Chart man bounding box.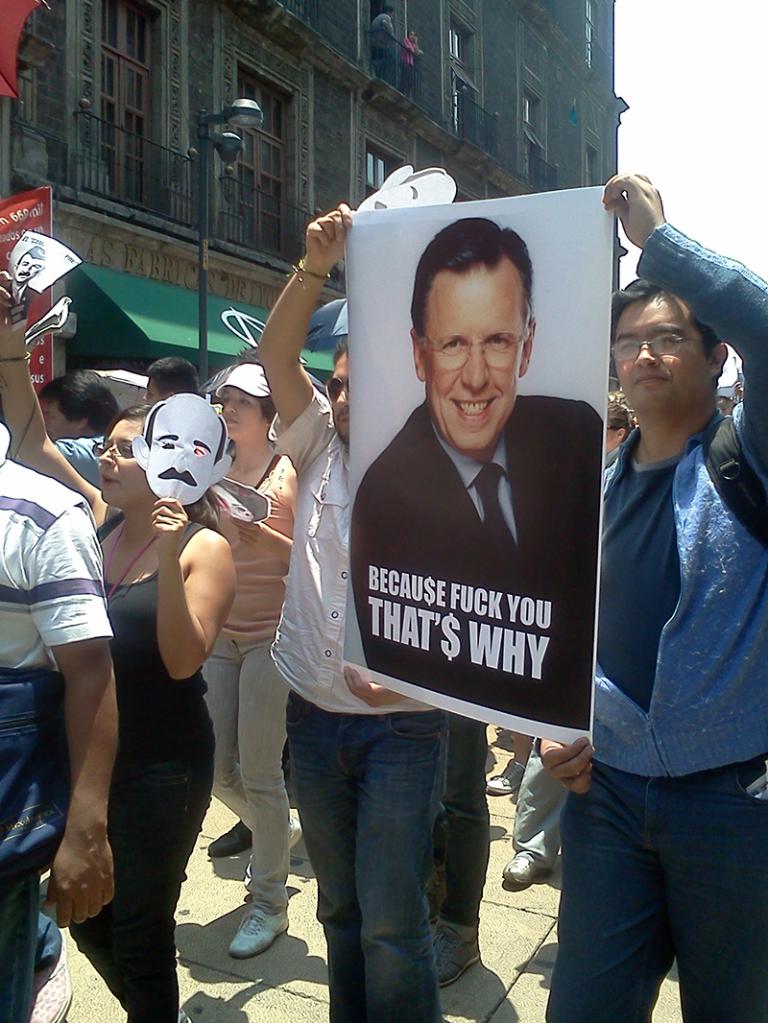
Charted: region(349, 214, 599, 730).
